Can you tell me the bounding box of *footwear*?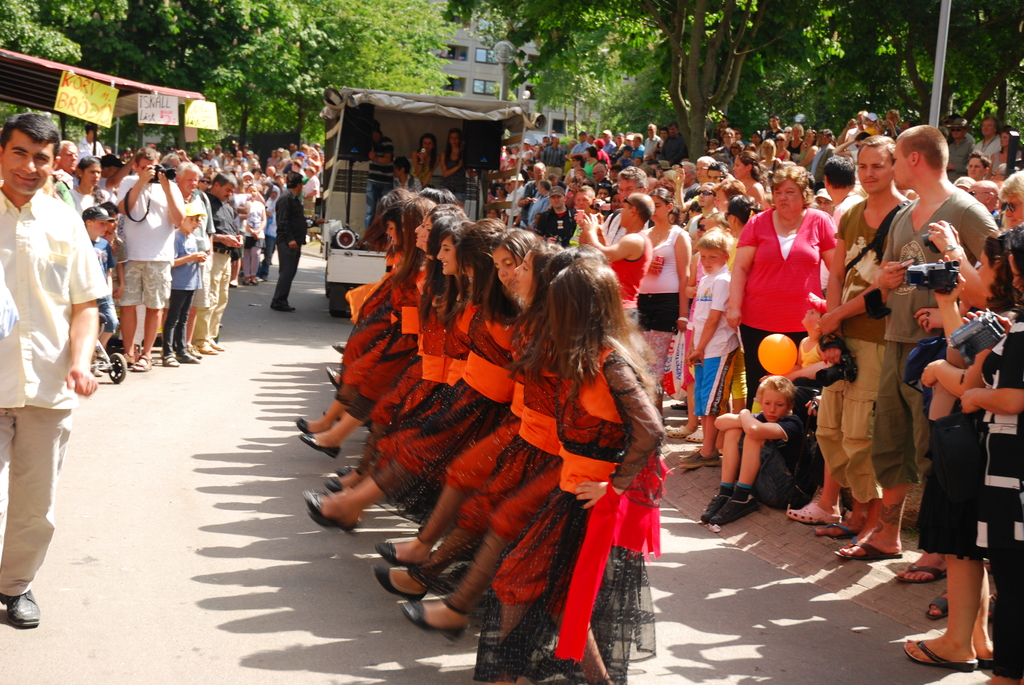
Rect(895, 561, 945, 583).
